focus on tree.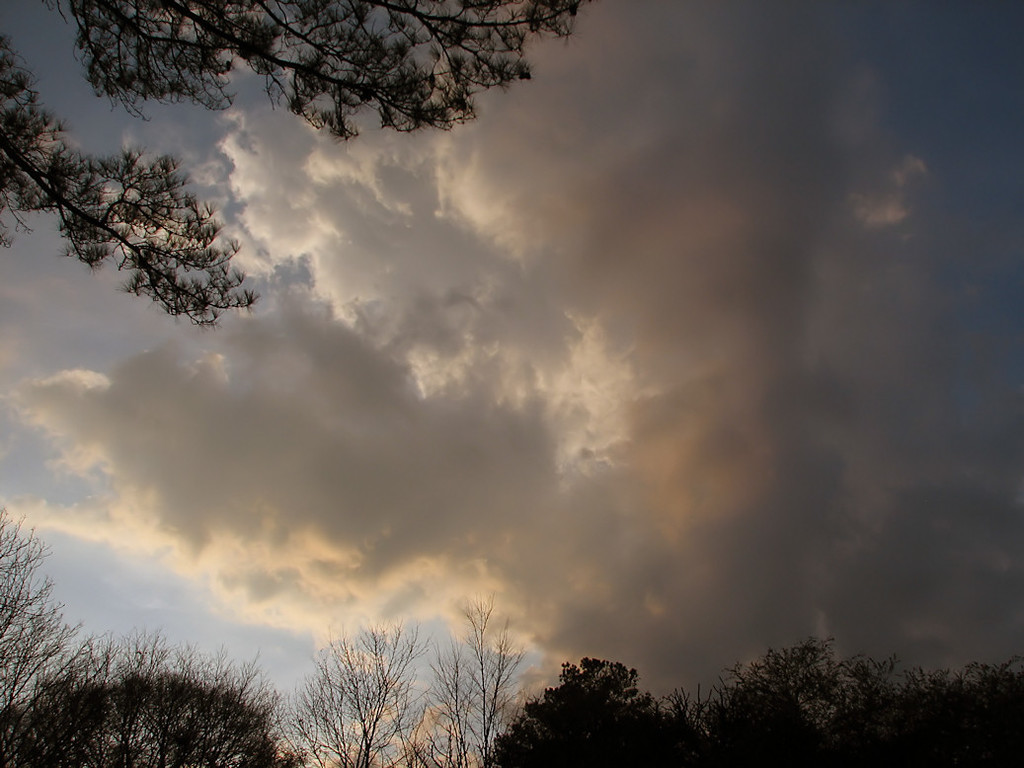
Focused at locate(19, 630, 299, 767).
